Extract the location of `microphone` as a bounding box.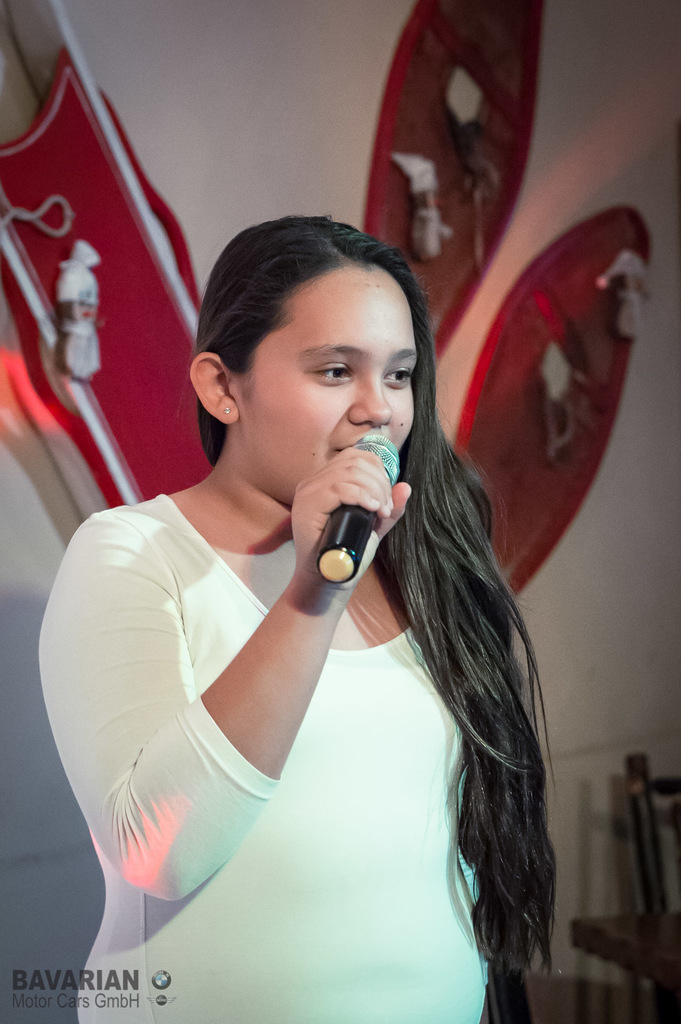
x1=276, y1=430, x2=408, y2=605.
